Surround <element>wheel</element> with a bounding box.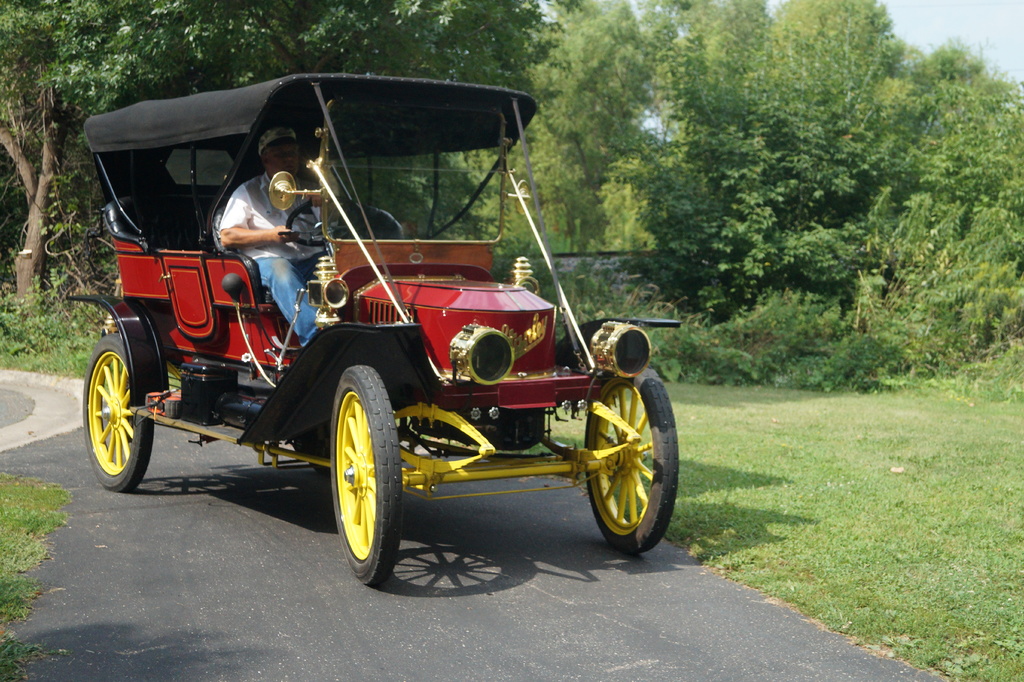
<region>581, 369, 692, 560</region>.
